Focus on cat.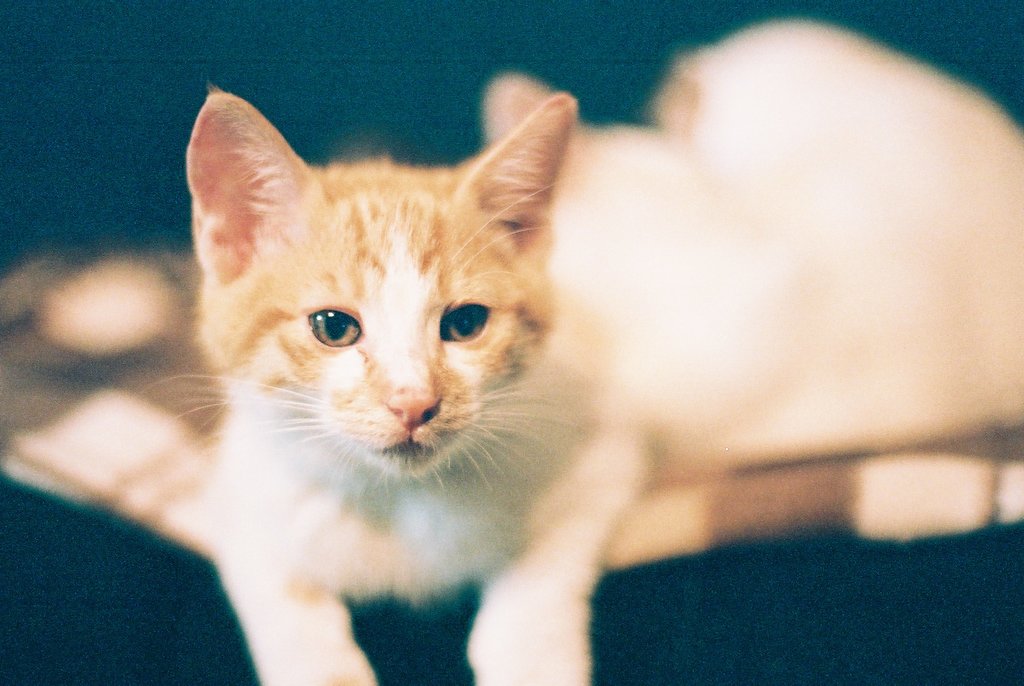
Focused at 184/13/1023/685.
